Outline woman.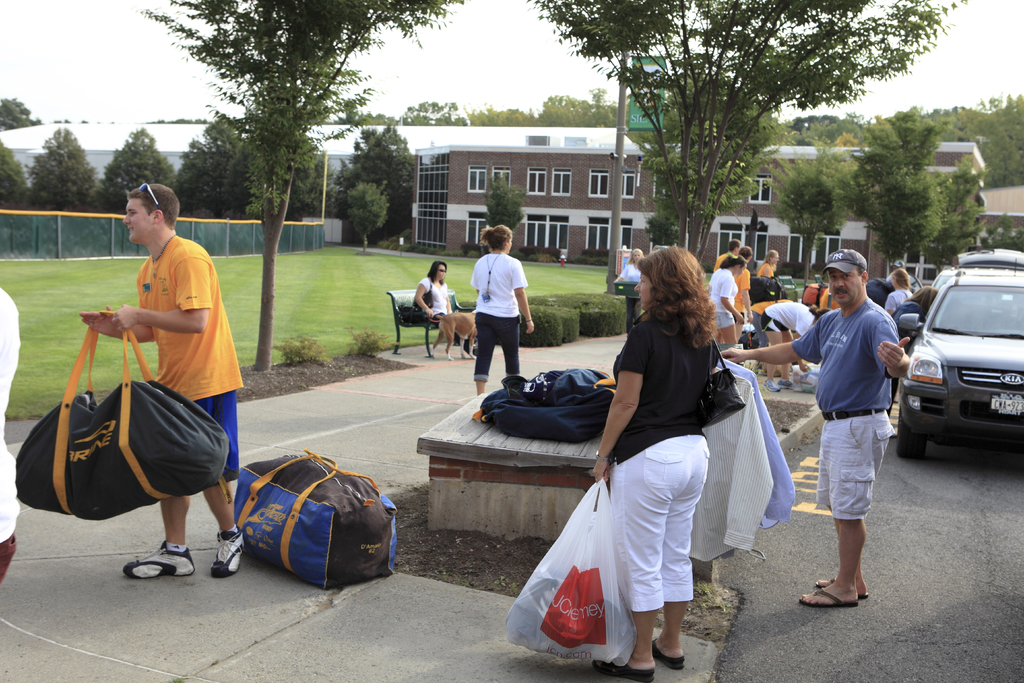
Outline: {"left": 540, "top": 248, "right": 754, "bottom": 679}.
